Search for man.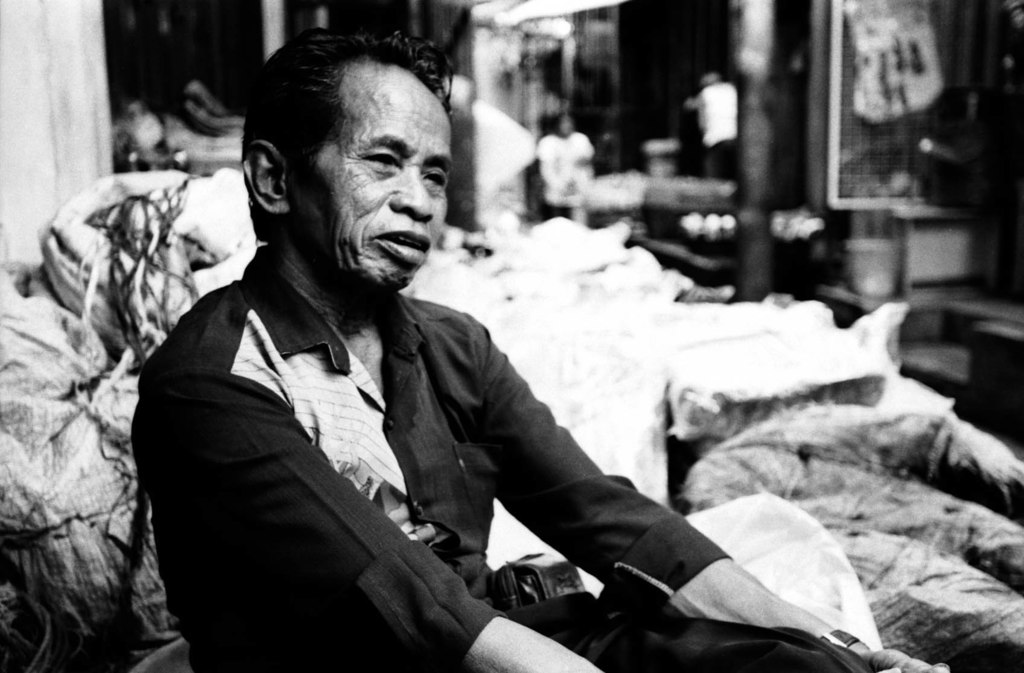
Found at [128, 24, 951, 672].
